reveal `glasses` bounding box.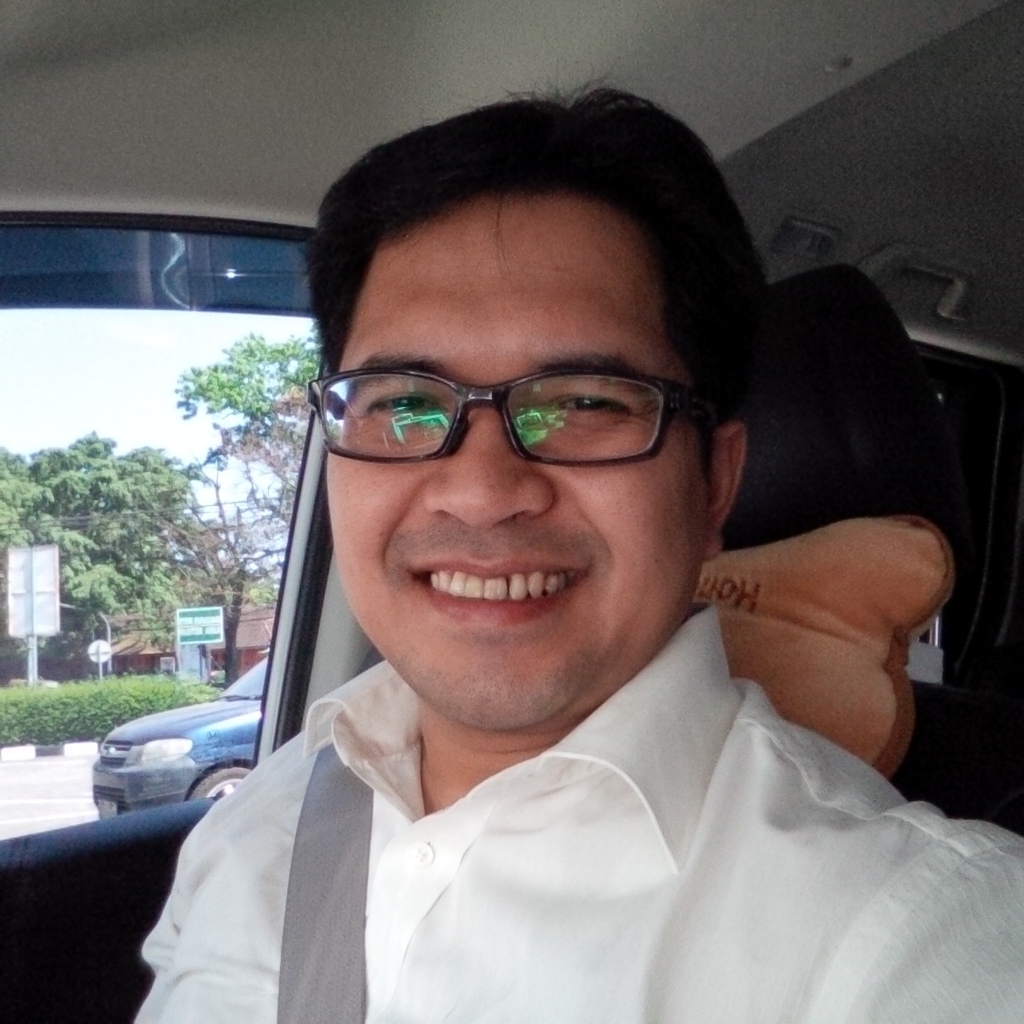
Revealed: [294,360,705,474].
